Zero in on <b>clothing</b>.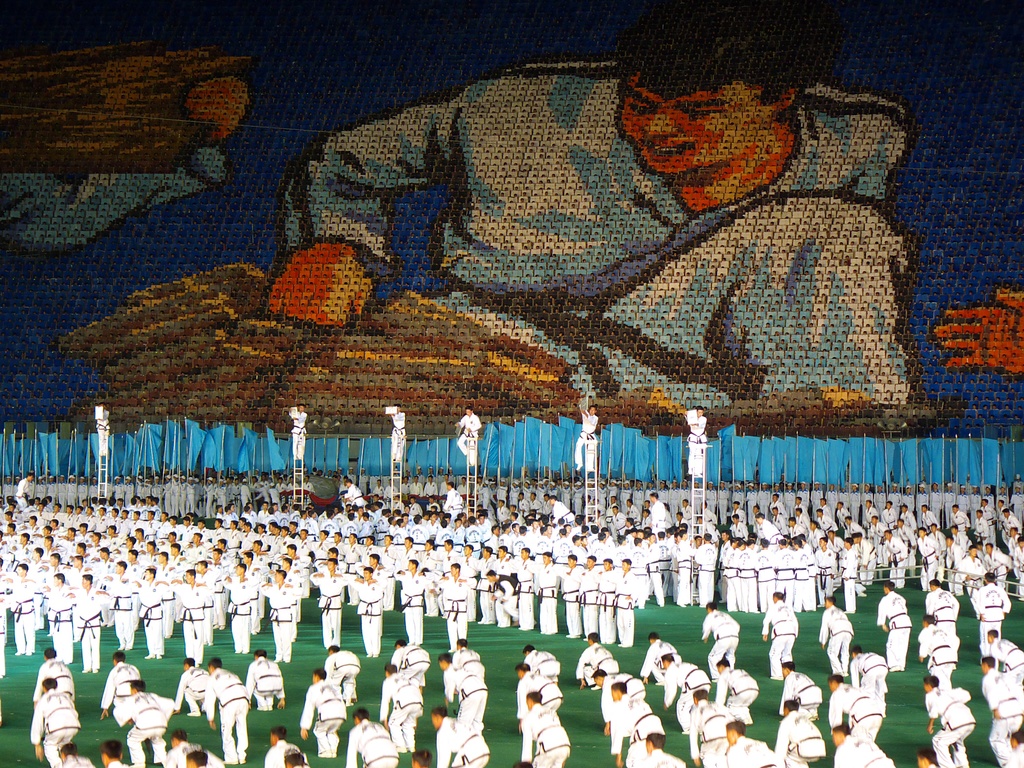
Zeroed in: (689, 701, 723, 751).
